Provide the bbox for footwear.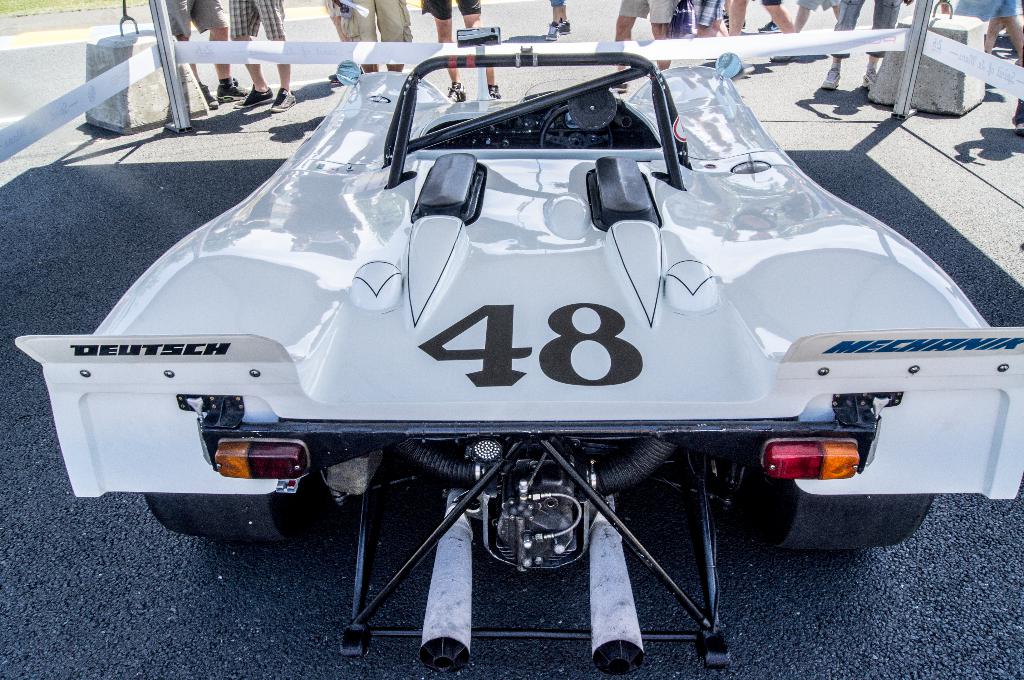
[545, 22, 561, 38].
